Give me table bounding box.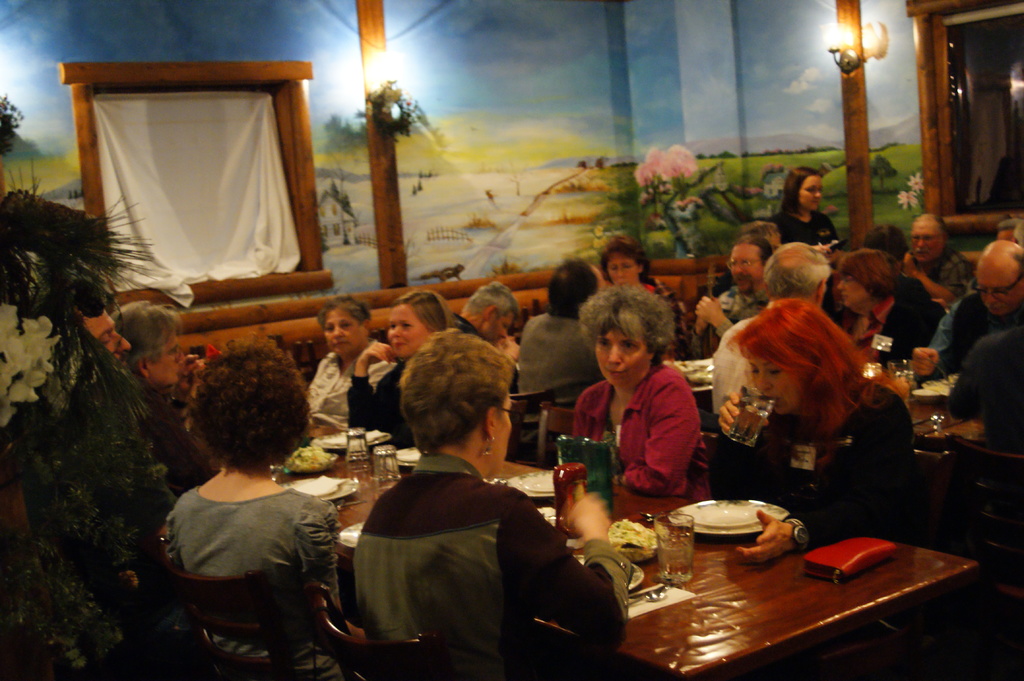
Rect(652, 326, 986, 549).
